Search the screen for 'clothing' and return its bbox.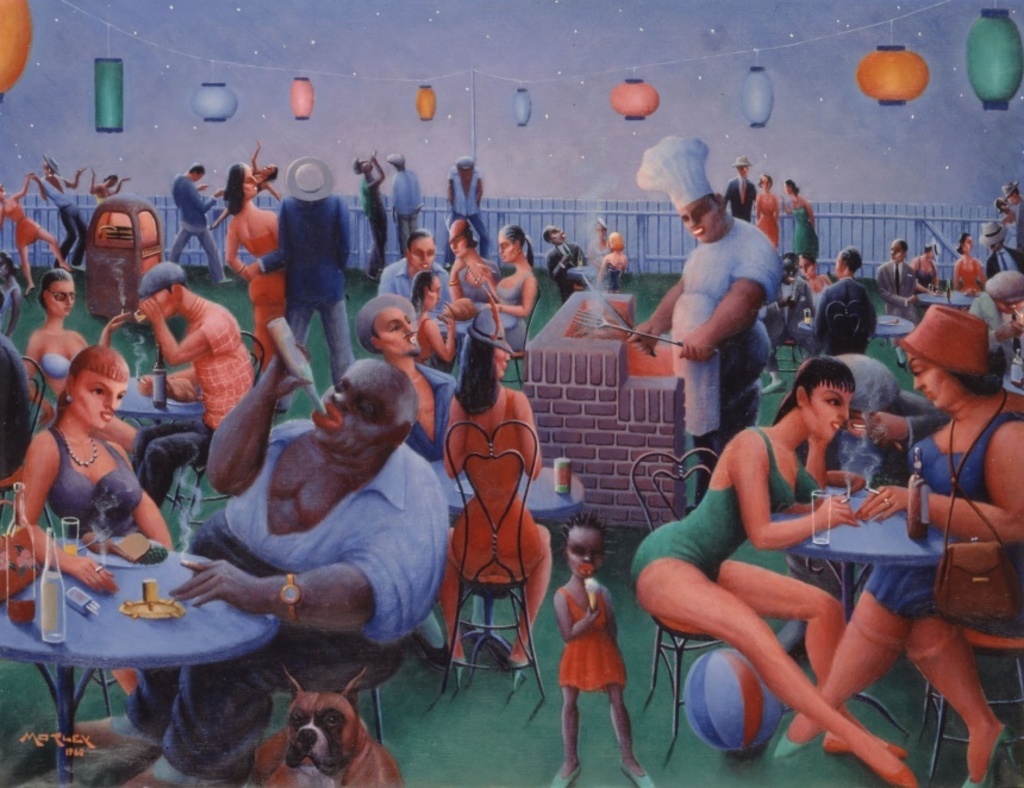
Found: bbox=(0, 284, 25, 331).
